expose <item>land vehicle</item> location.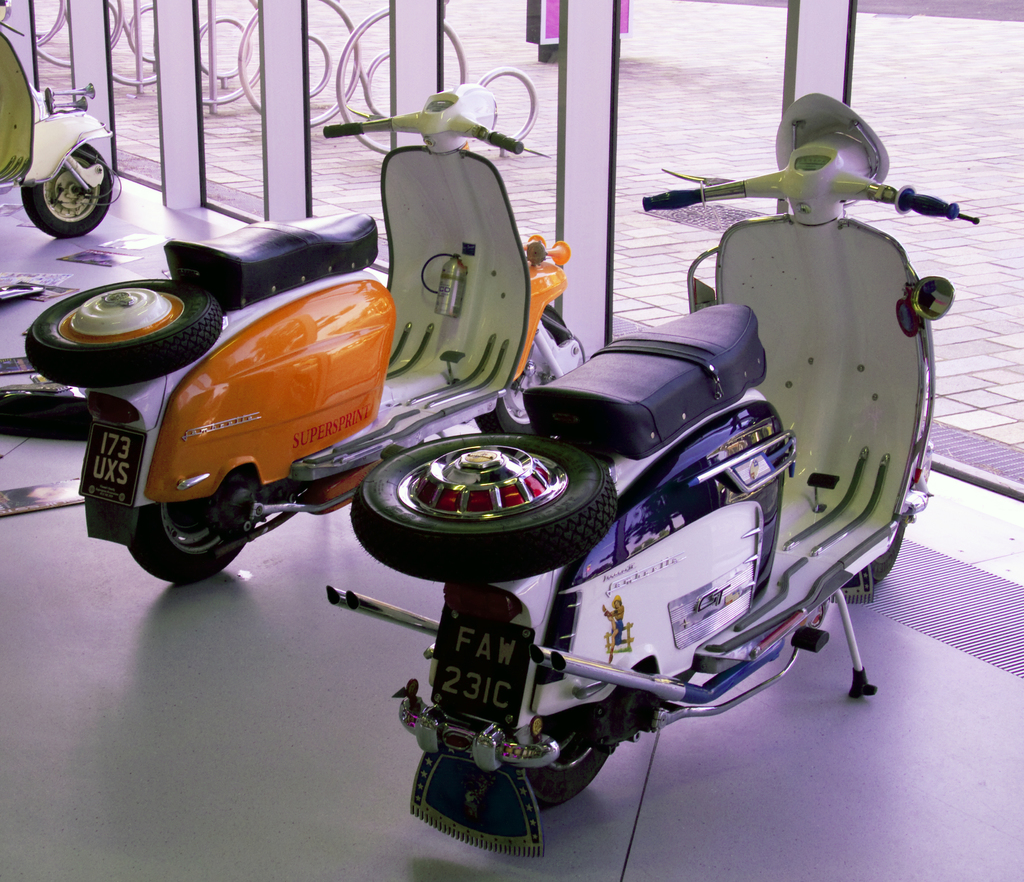
Exposed at x1=345, y1=84, x2=979, y2=853.
